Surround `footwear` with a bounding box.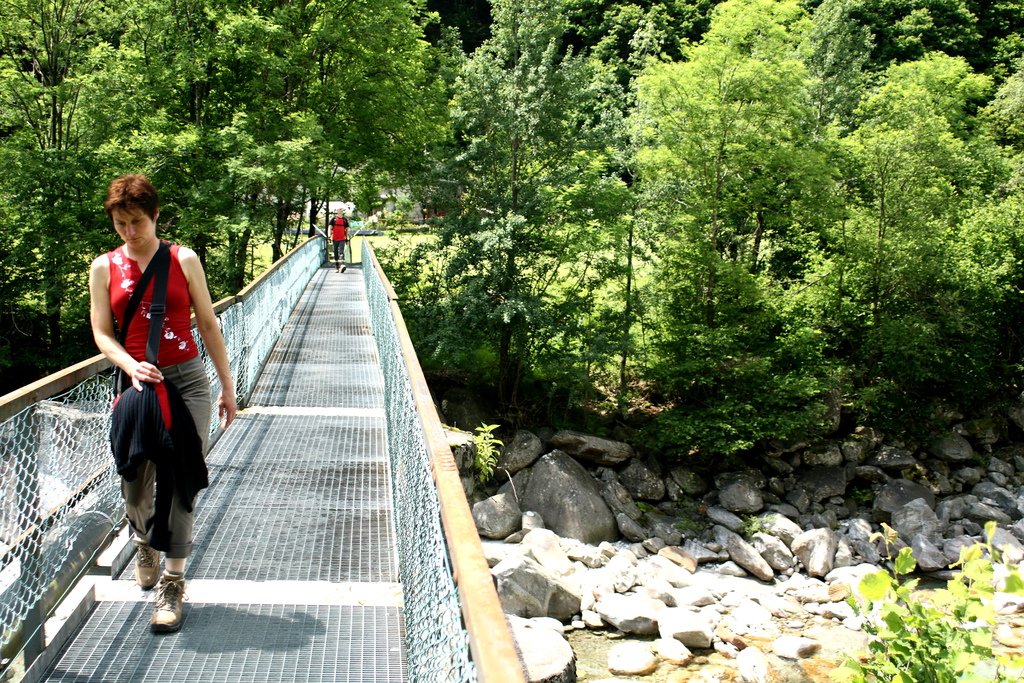
{"x1": 154, "y1": 565, "x2": 184, "y2": 634}.
